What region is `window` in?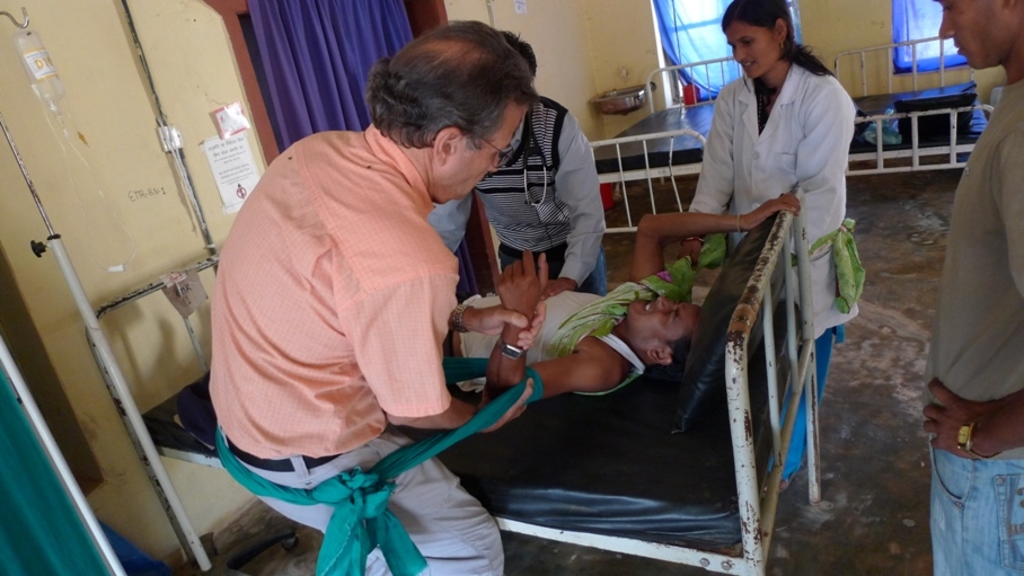
[894,0,965,71].
